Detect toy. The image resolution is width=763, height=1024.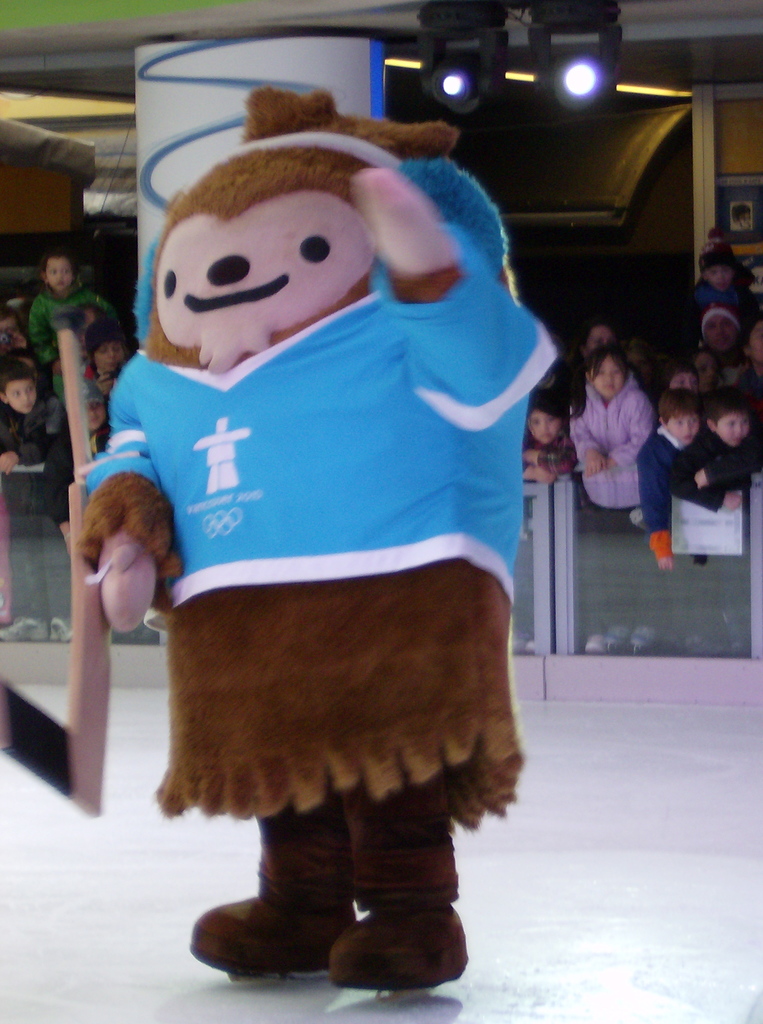
l=65, t=61, r=567, b=1023.
